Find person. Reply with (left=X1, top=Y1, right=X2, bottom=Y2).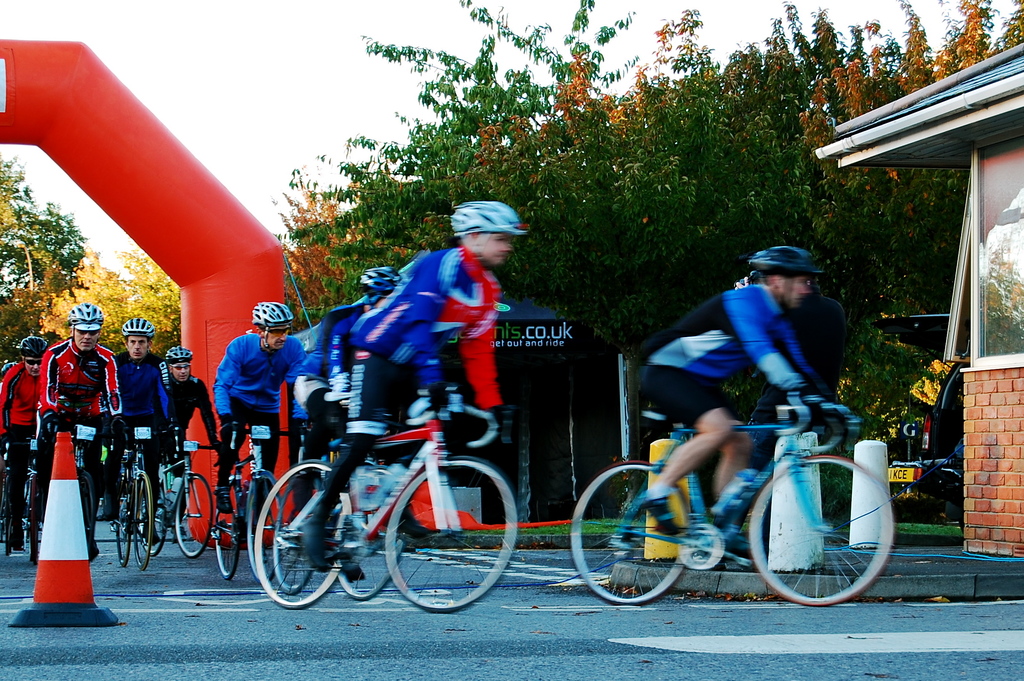
(left=106, top=313, right=174, bottom=534).
